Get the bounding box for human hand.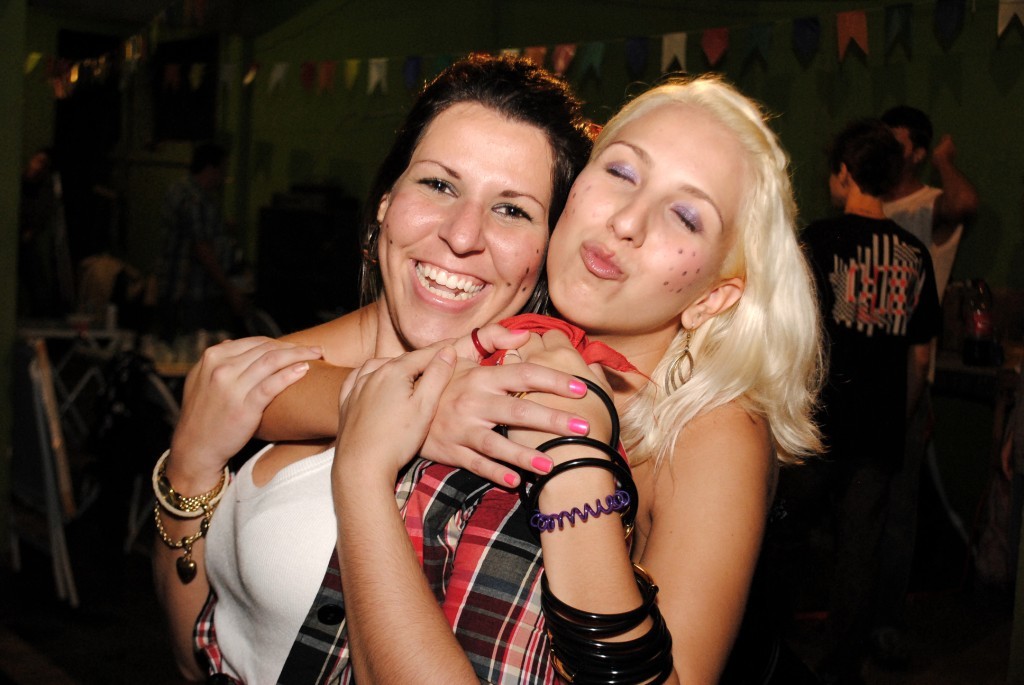
(x1=170, y1=336, x2=324, y2=476).
